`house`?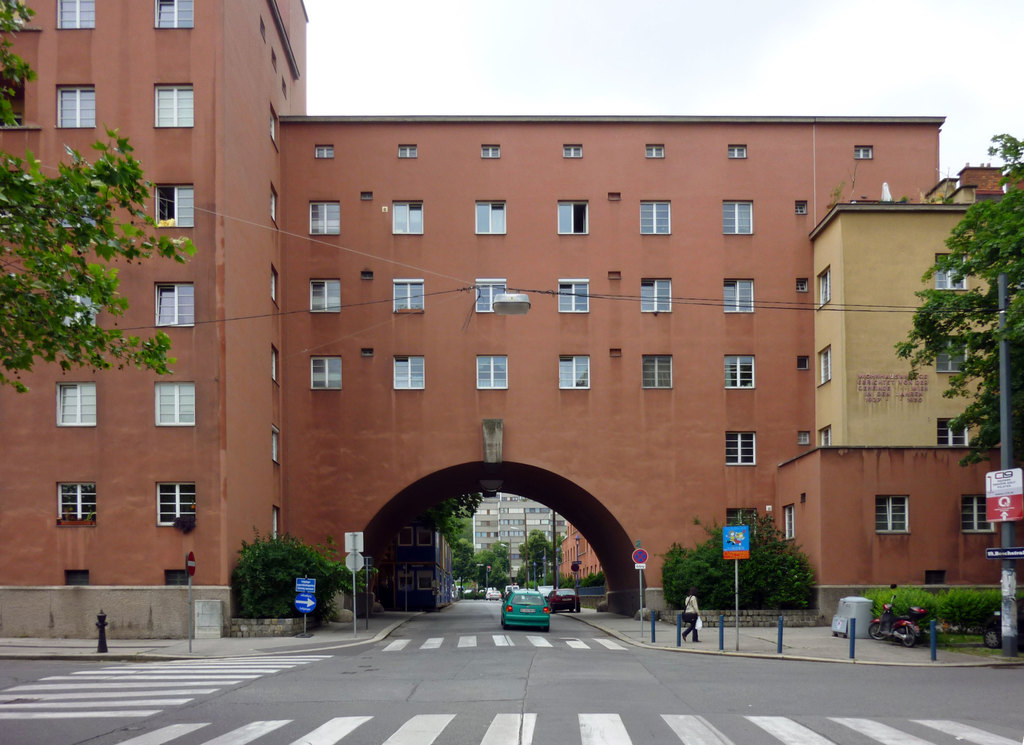
554:516:620:590
